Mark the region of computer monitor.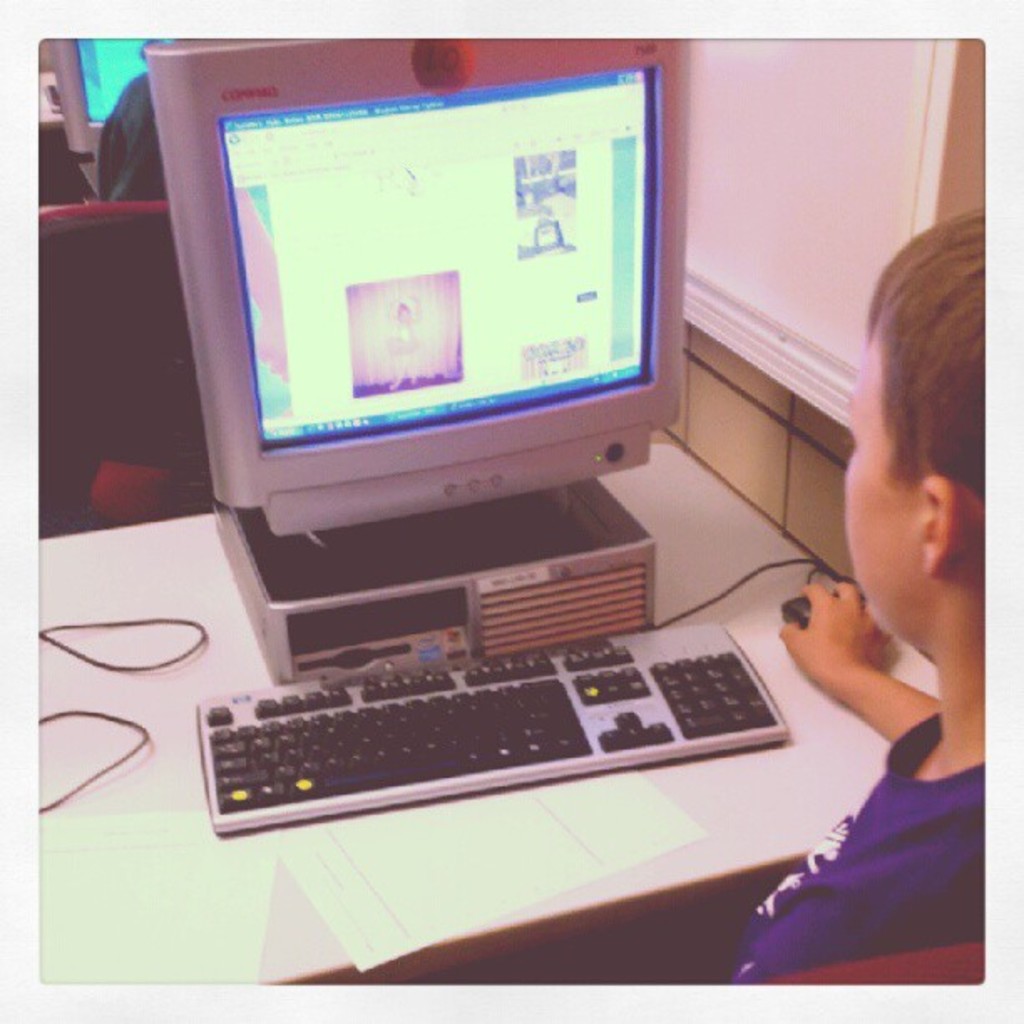
Region: x1=136, y1=13, x2=703, y2=562.
